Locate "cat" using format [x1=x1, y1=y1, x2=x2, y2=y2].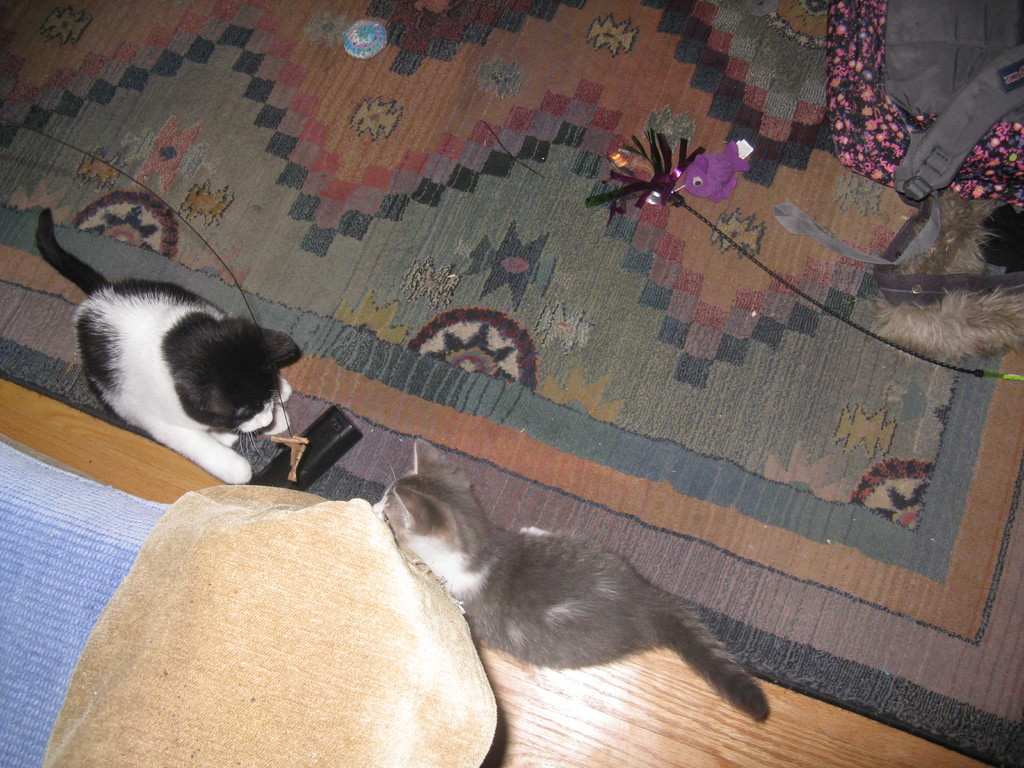
[x1=378, y1=435, x2=771, y2=724].
